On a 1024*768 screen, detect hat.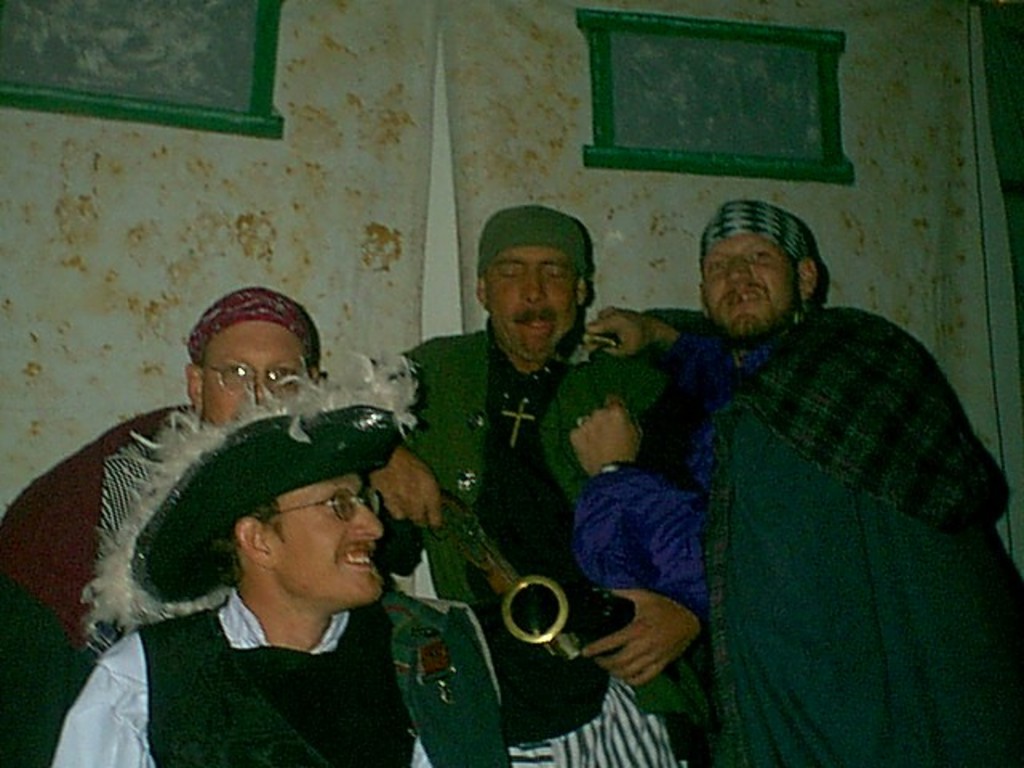
<bbox>80, 357, 422, 642</bbox>.
